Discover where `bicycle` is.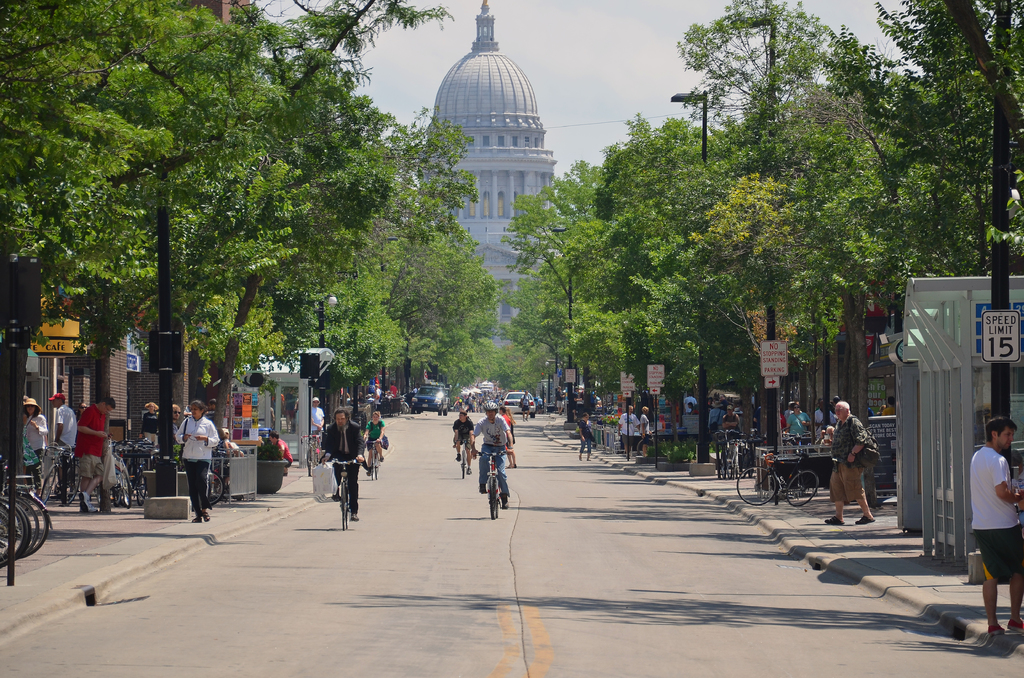
Discovered at (left=453, top=439, right=474, bottom=476).
